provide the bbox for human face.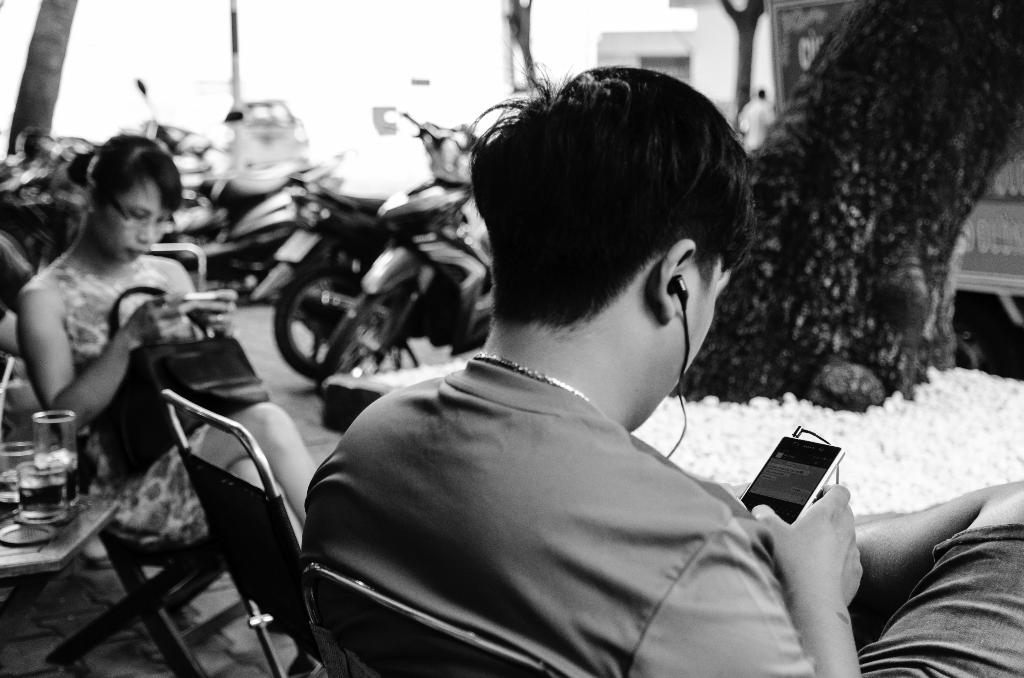
(631, 254, 729, 430).
